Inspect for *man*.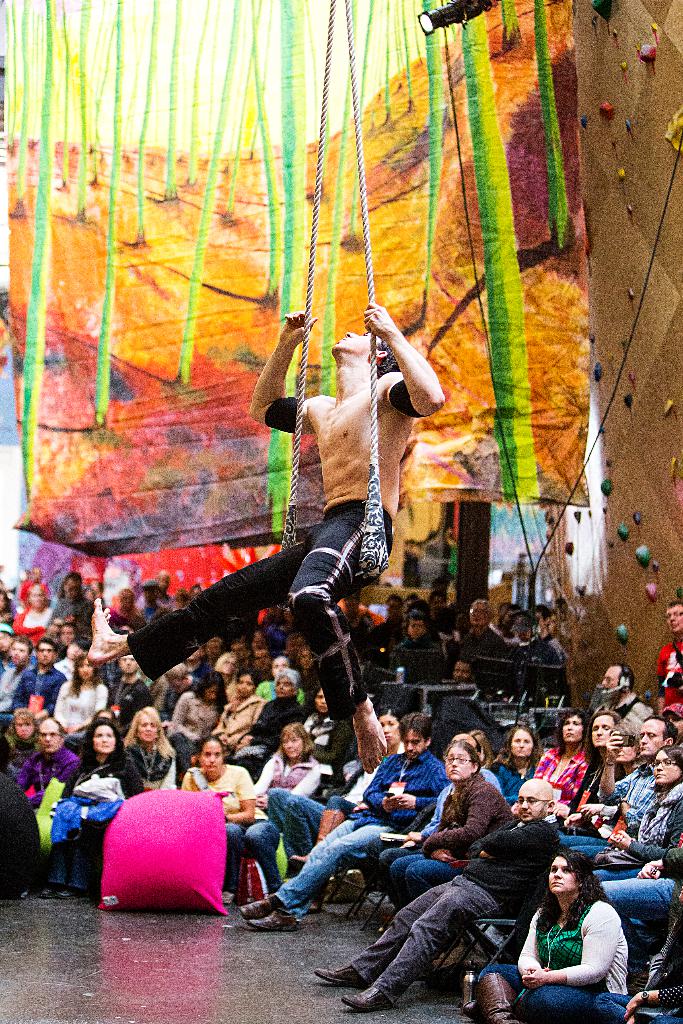
Inspection: region(161, 662, 201, 722).
